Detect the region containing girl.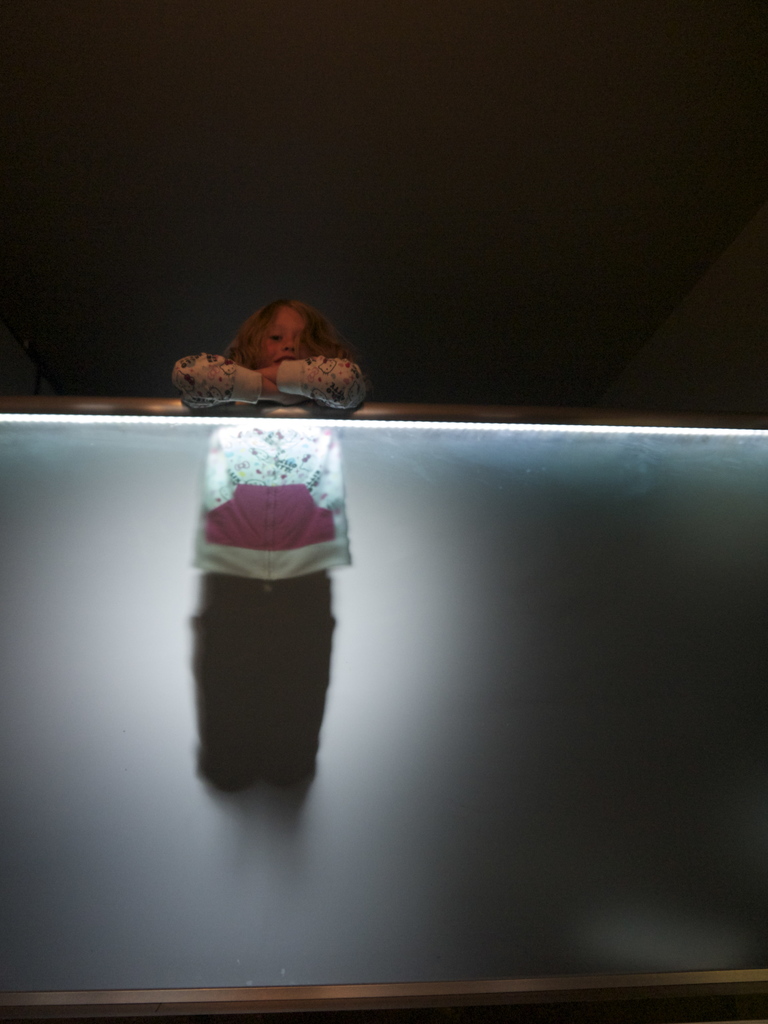
175,294,361,881.
